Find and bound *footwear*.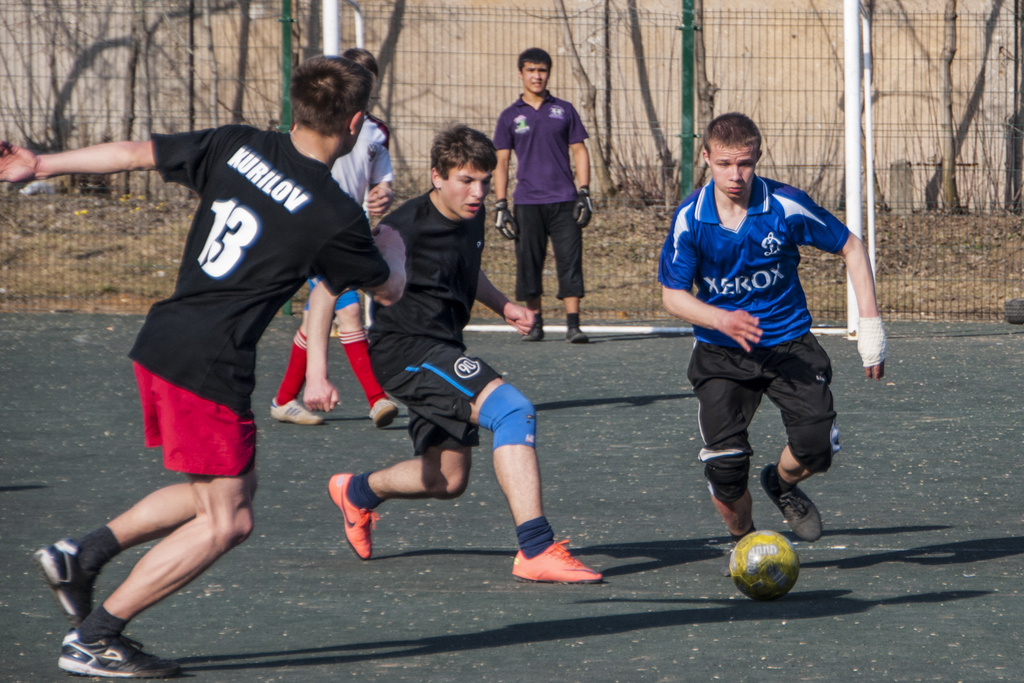
Bound: bbox=[31, 536, 98, 635].
